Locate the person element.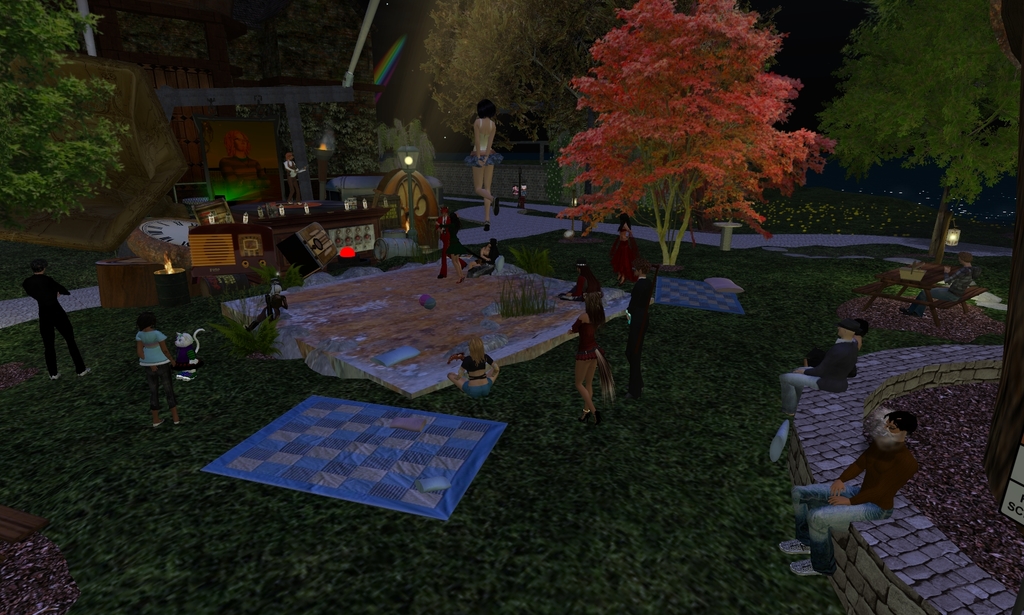
Element bbox: [x1=443, y1=335, x2=499, y2=398].
